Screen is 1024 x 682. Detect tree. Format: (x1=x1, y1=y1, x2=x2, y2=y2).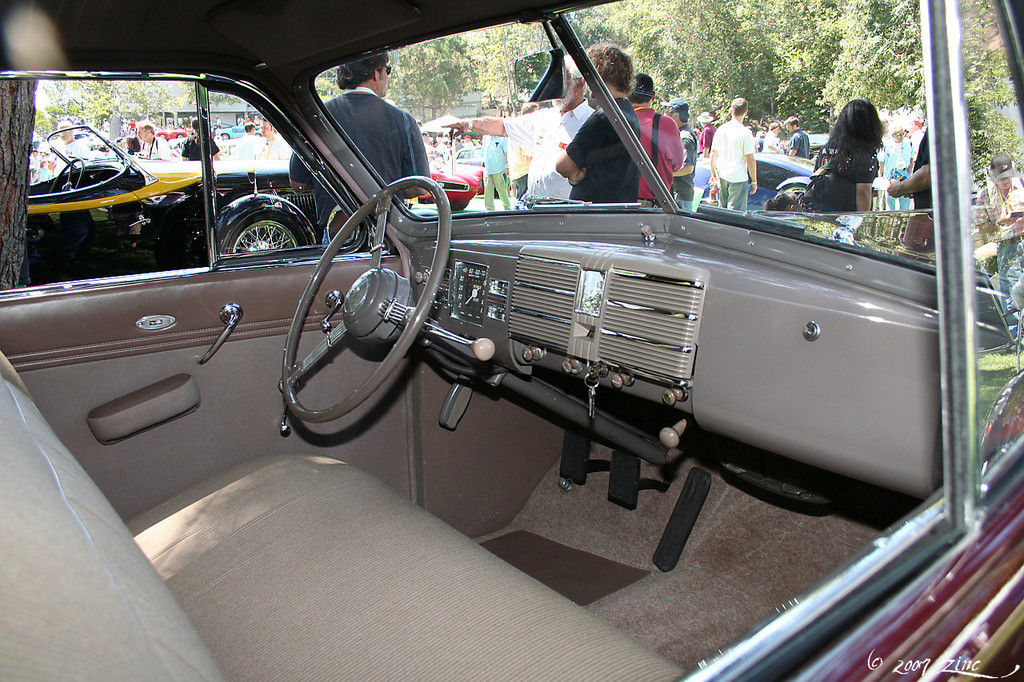
(x1=0, y1=71, x2=42, y2=289).
